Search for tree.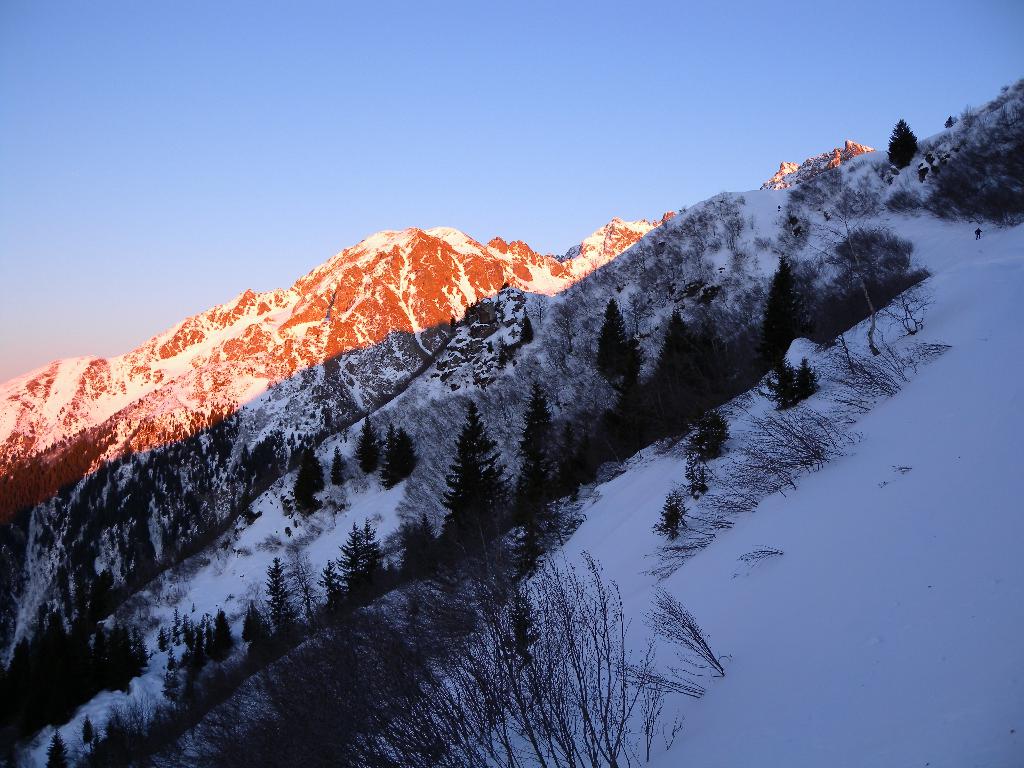
Found at [515, 381, 558, 538].
